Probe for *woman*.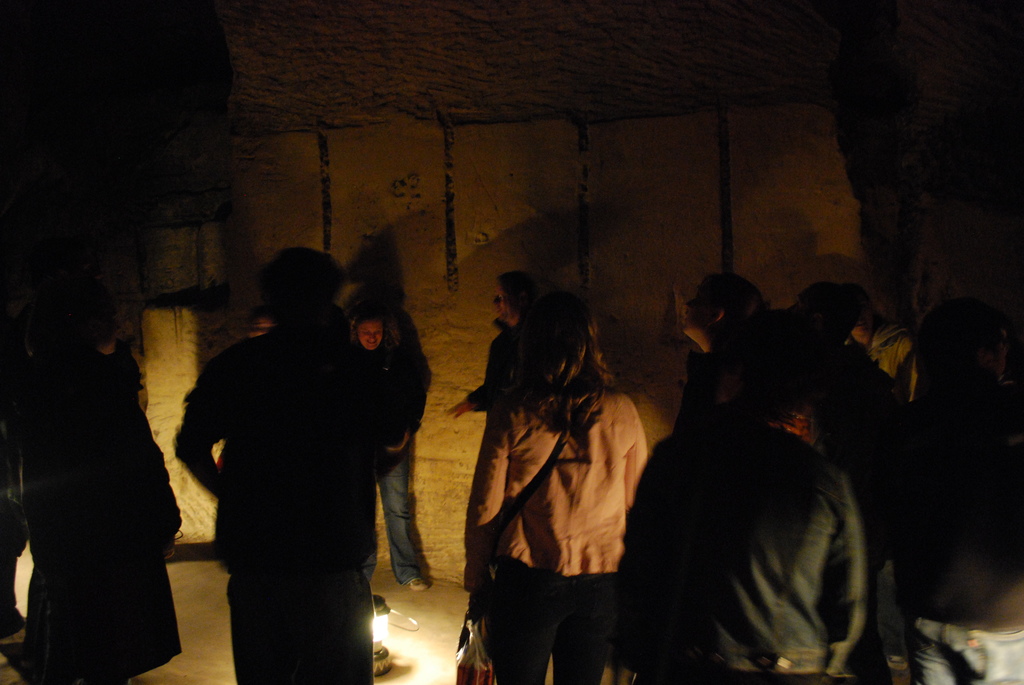
Probe result: bbox=(349, 306, 432, 594).
